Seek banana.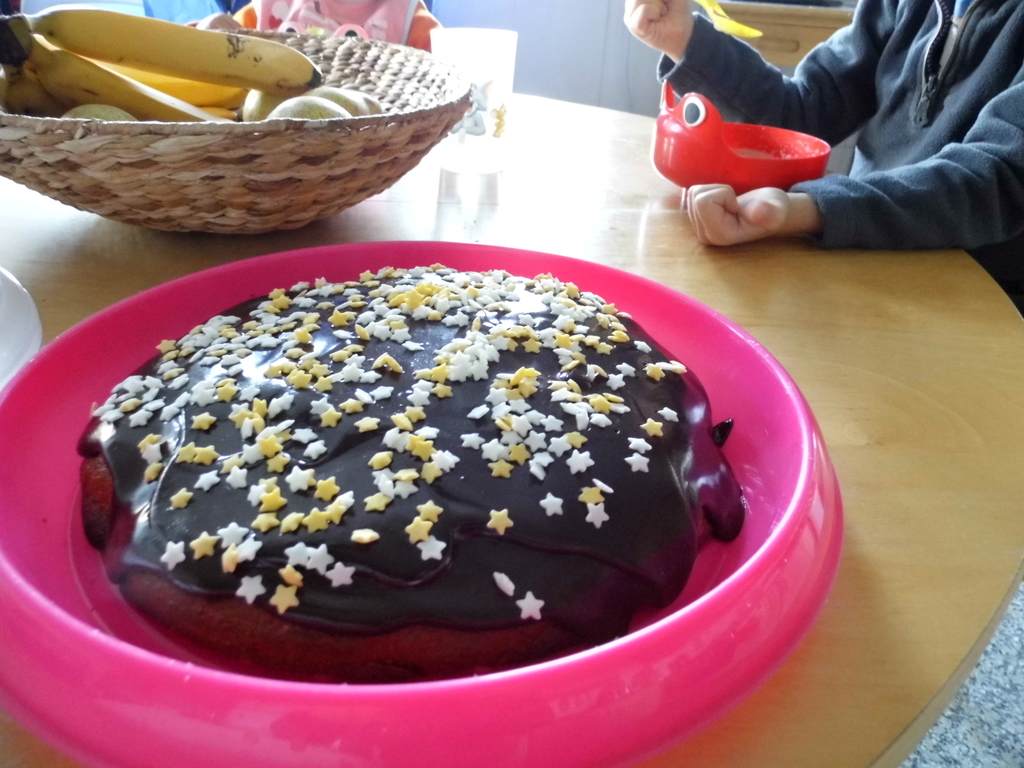
[x1=83, y1=52, x2=246, y2=108].
